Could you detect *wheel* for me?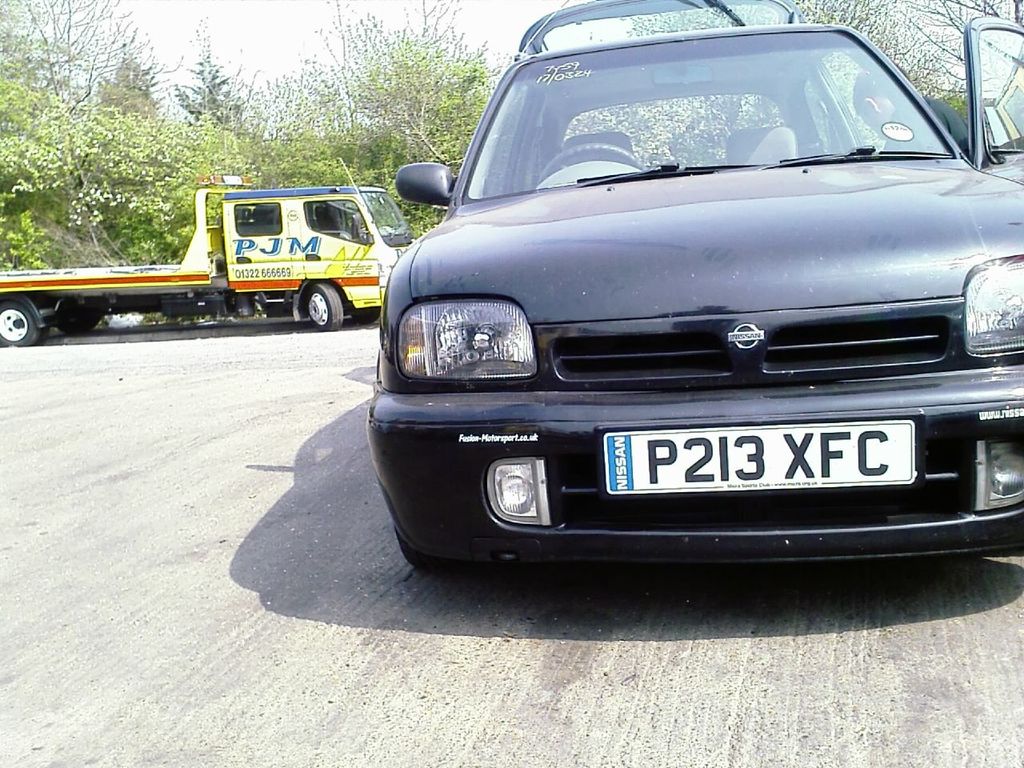
Detection result: box=[533, 142, 647, 181].
